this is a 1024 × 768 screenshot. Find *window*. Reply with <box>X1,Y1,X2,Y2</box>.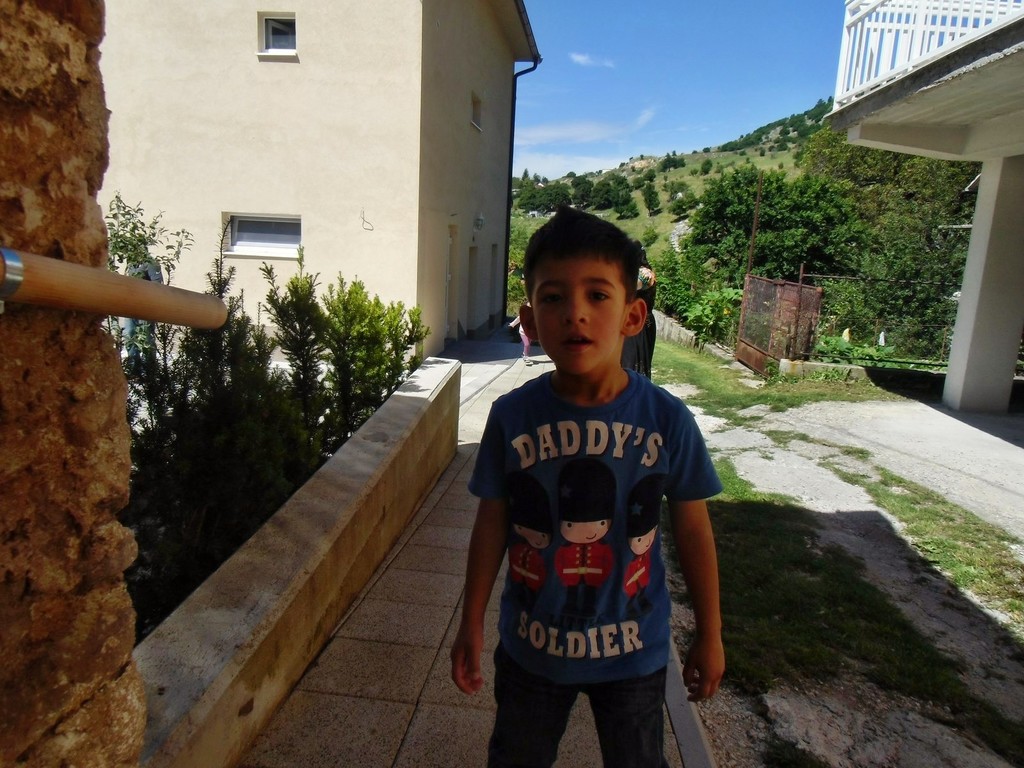
<box>469,90,484,131</box>.
